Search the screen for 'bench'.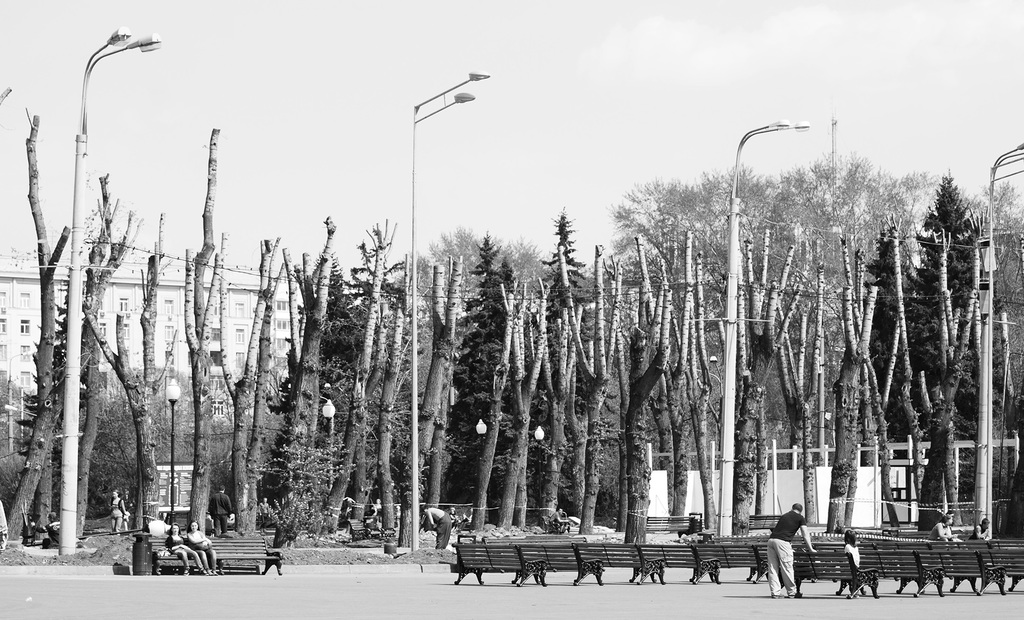
Found at crop(643, 515, 696, 539).
